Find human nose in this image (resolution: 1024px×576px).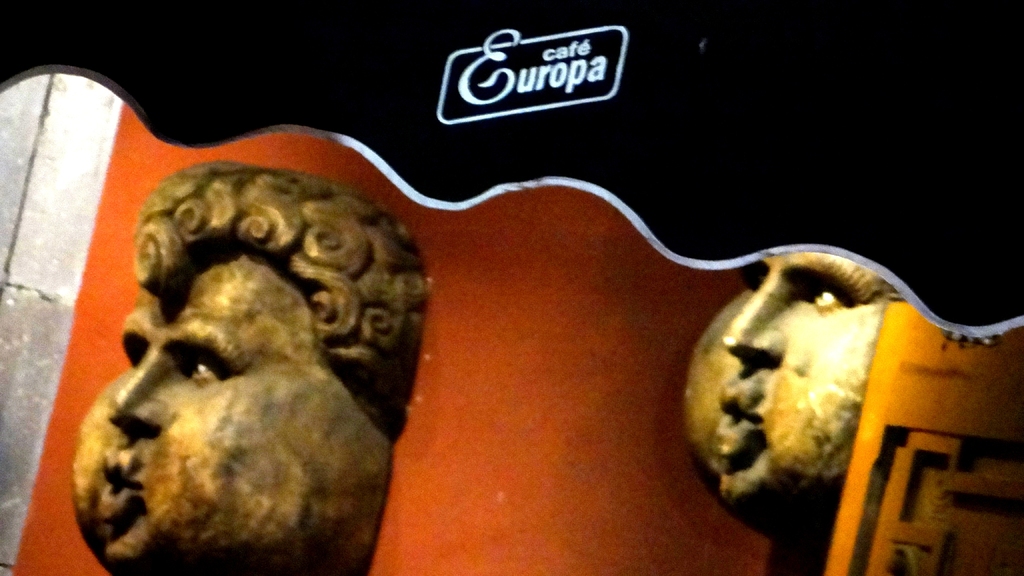
{"left": 111, "top": 351, "right": 163, "bottom": 424}.
